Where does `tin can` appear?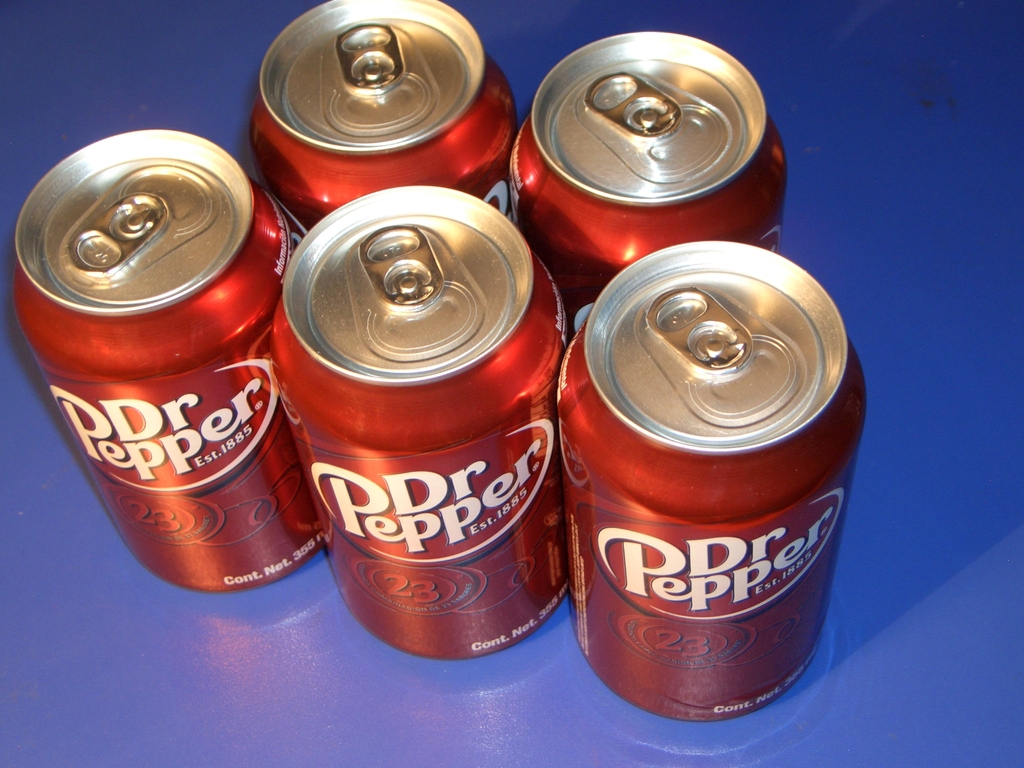
Appears at (x1=506, y1=29, x2=789, y2=344).
